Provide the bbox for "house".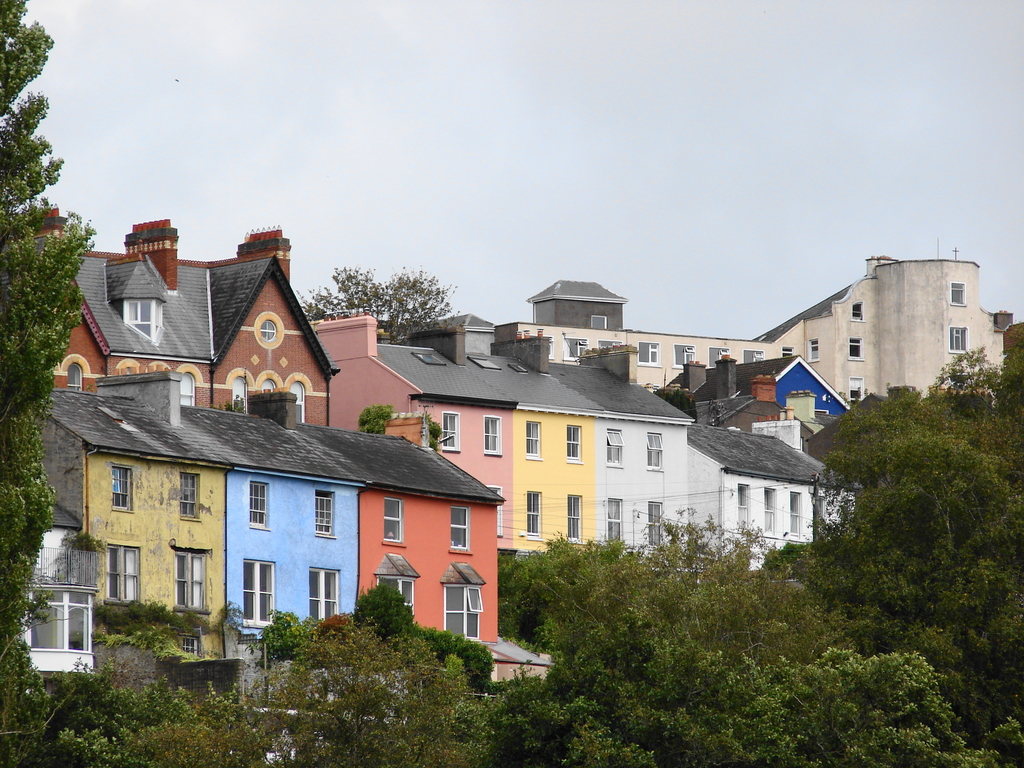
locate(42, 196, 346, 420).
